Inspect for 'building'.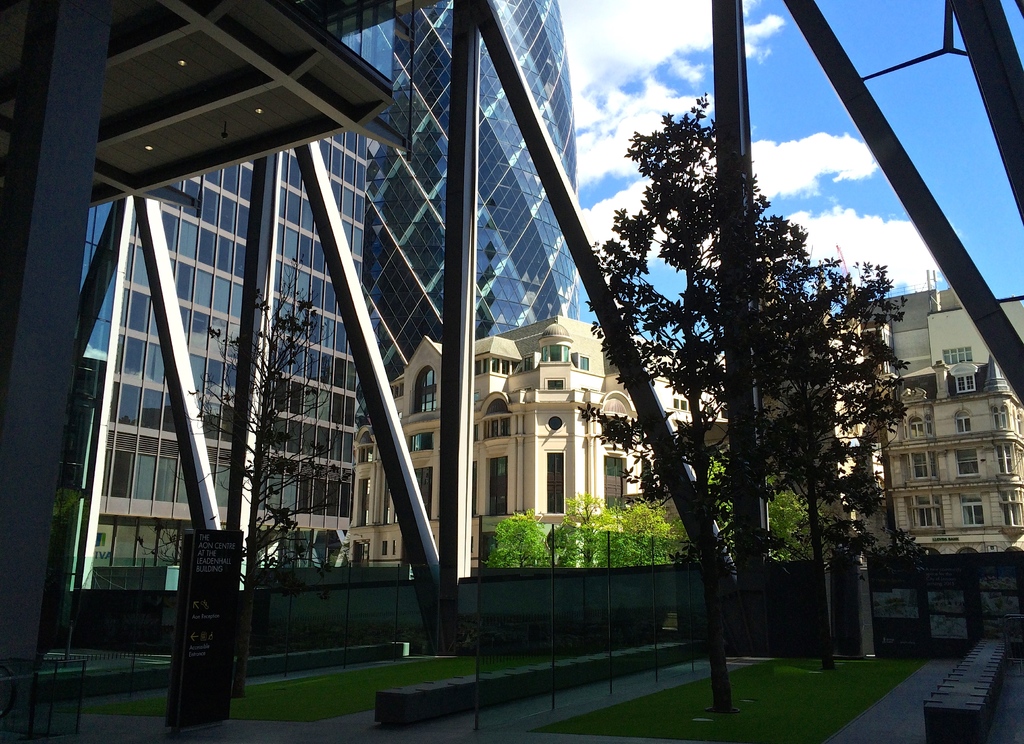
Inspection: detection(0, 0, 1023, 743).
